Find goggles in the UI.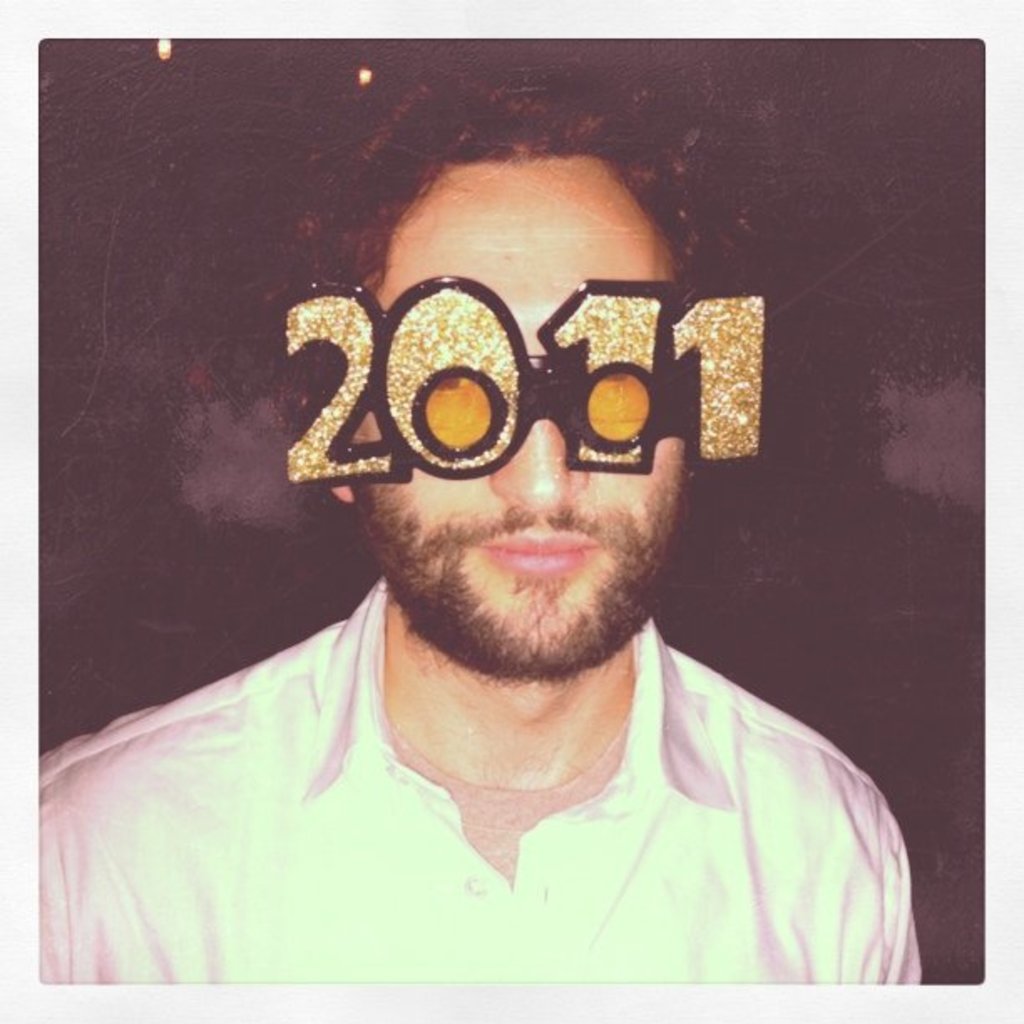
UI element at [x1=264, y1=278, x2=775, y2=494].
